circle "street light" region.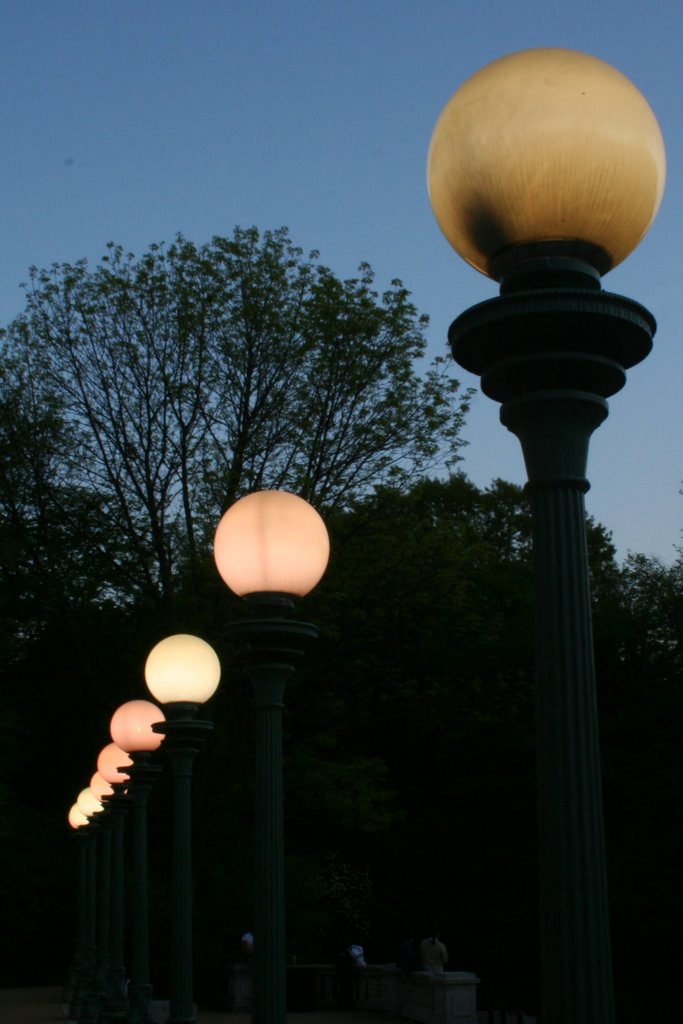
Region: BBox(421, 52, 649, 691).
